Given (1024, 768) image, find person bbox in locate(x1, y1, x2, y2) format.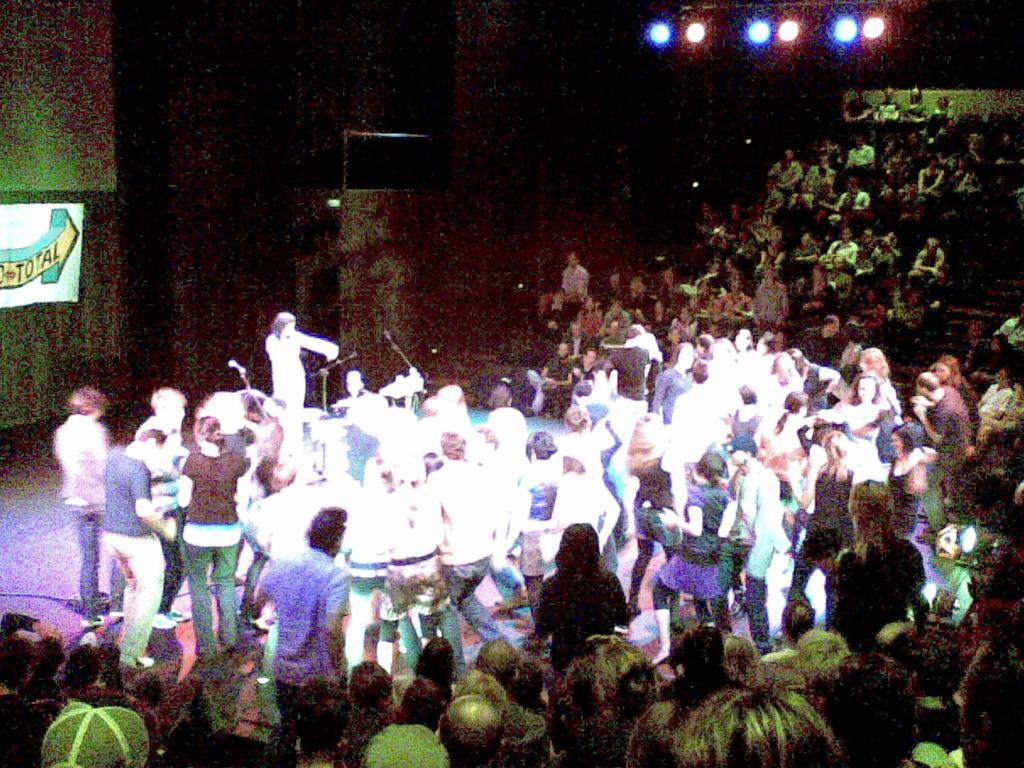
locate(473, 639, 519, 684).
